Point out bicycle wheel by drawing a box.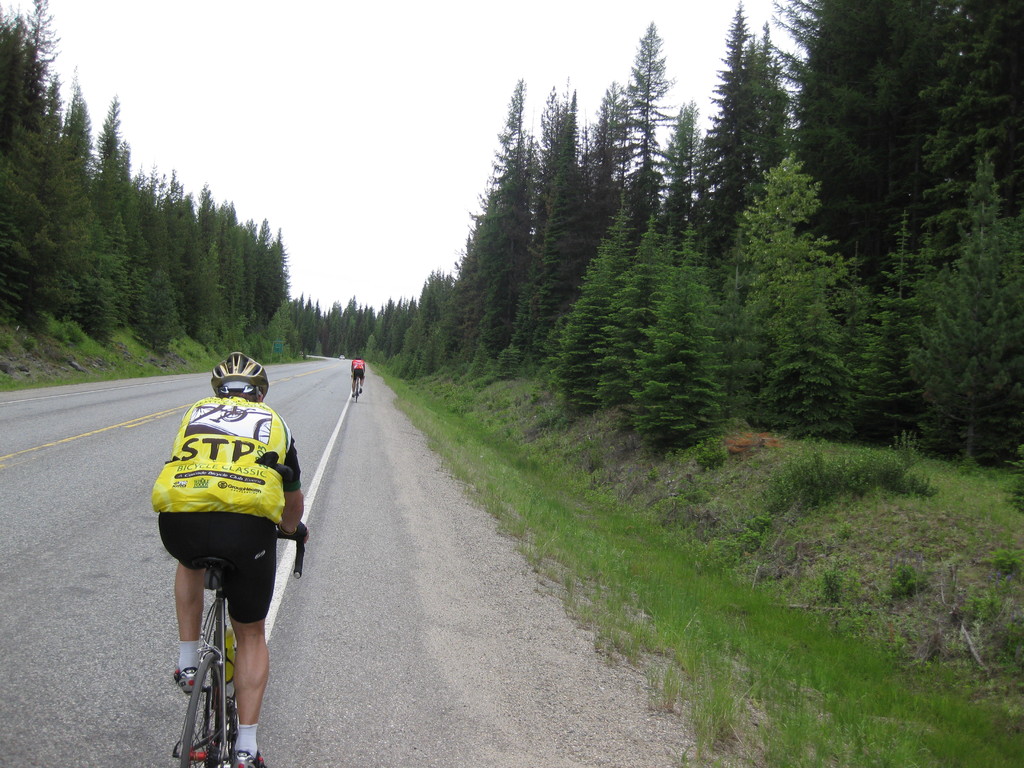
354,373,355,402.
